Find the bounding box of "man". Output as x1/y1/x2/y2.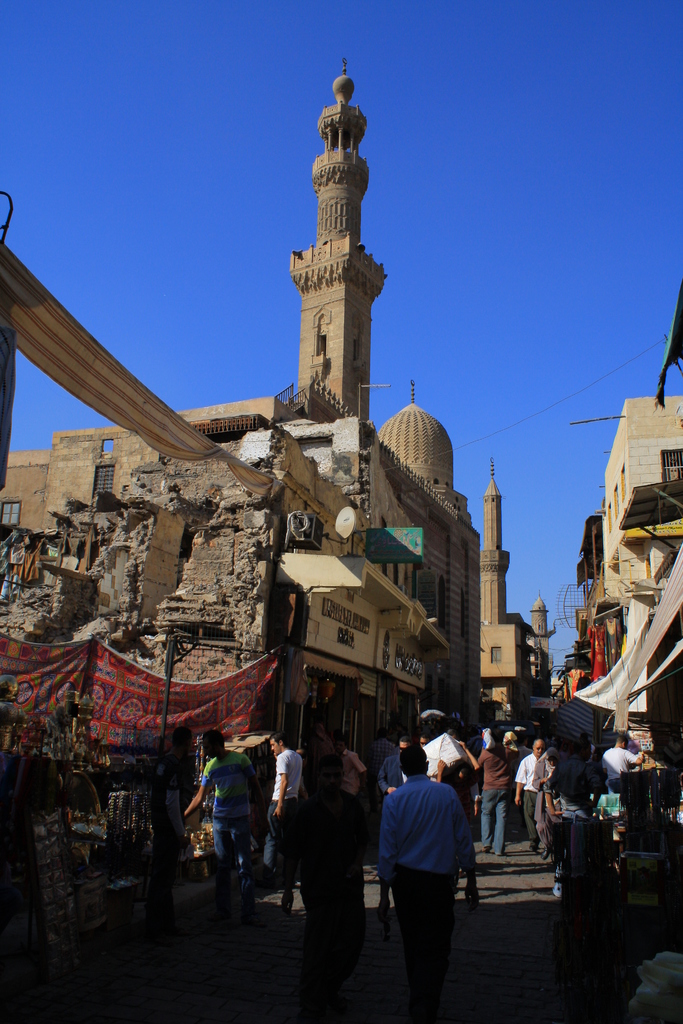
371/737/477/1005.
